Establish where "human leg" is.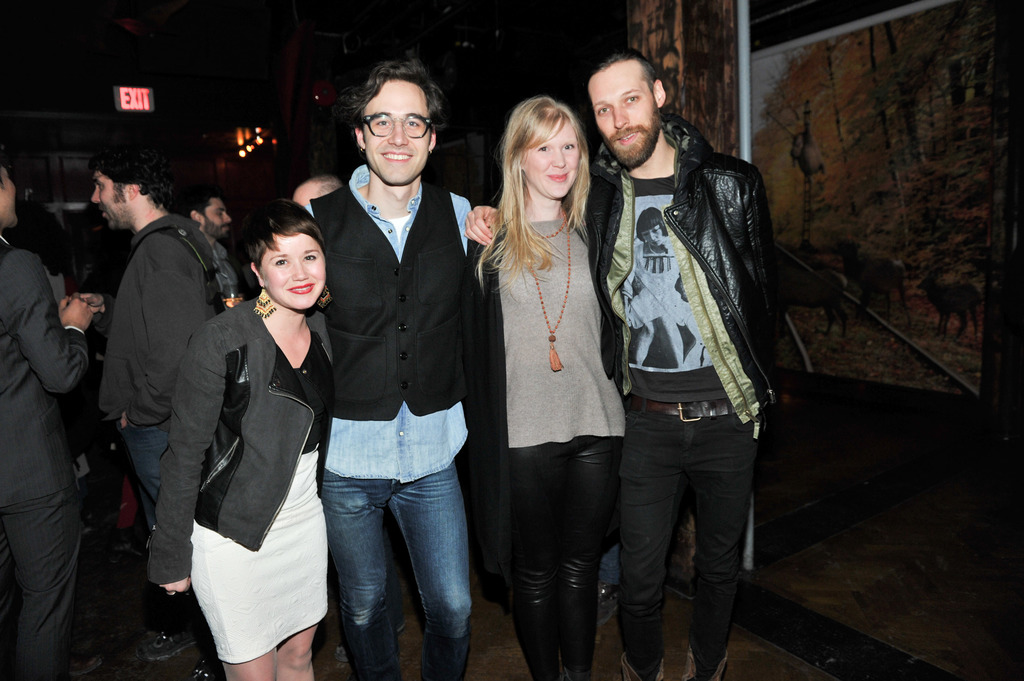
Established at [320,461,395,680].
